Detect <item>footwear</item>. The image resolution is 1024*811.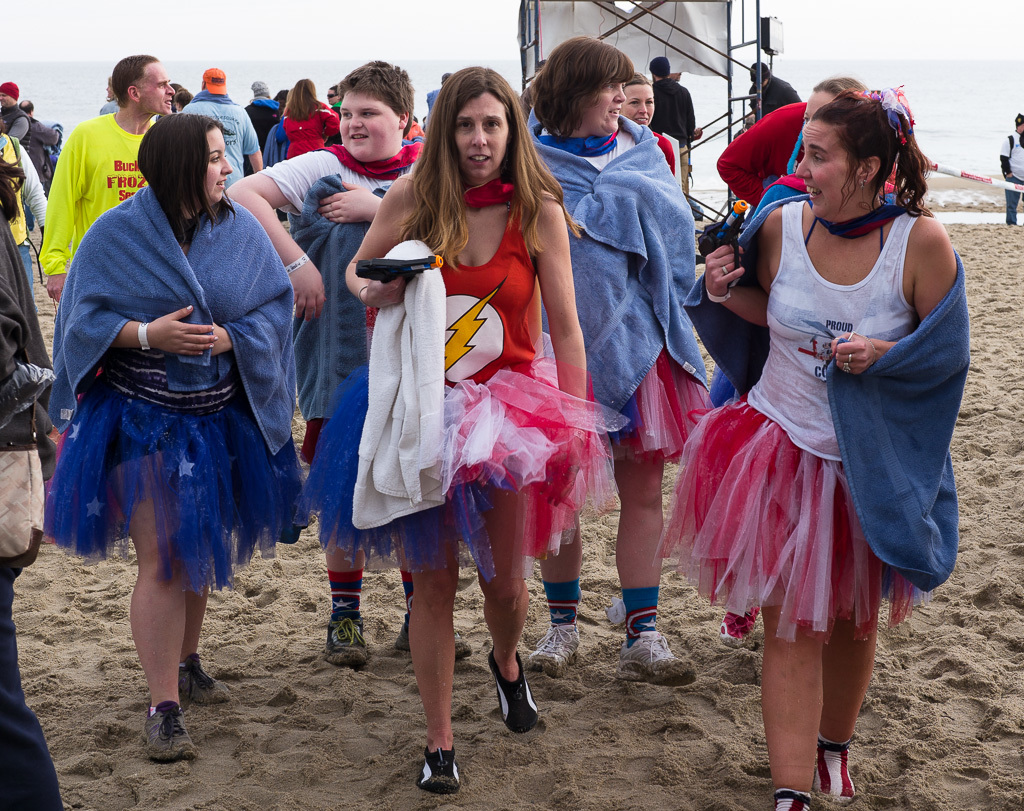
[486,649,540,735].
